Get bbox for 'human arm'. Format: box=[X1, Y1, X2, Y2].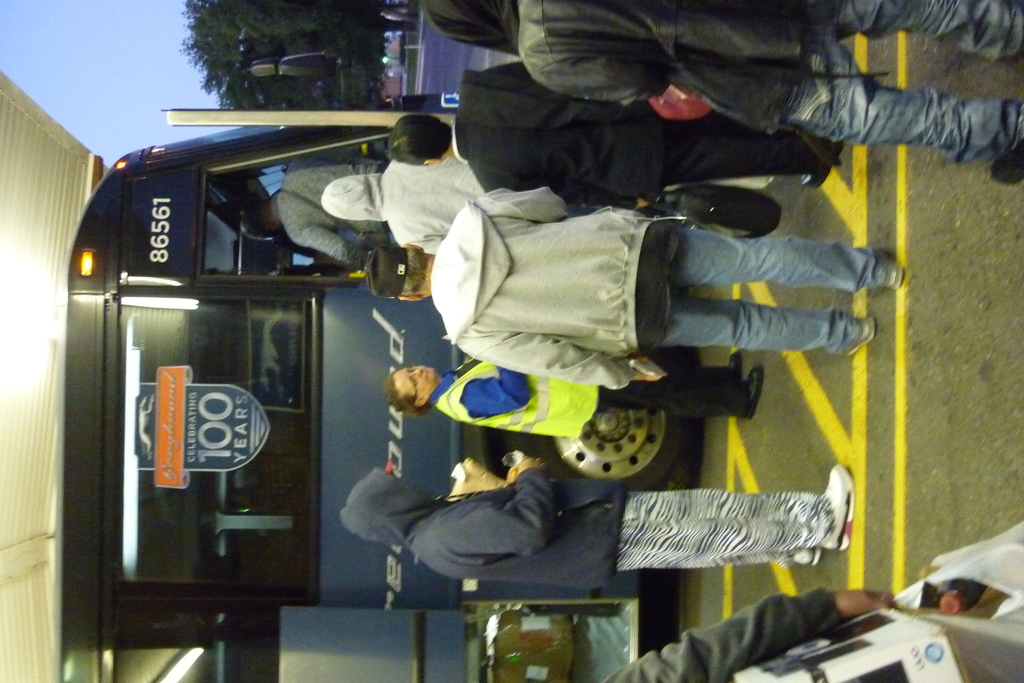
box=[612, 577, 907, 682].
